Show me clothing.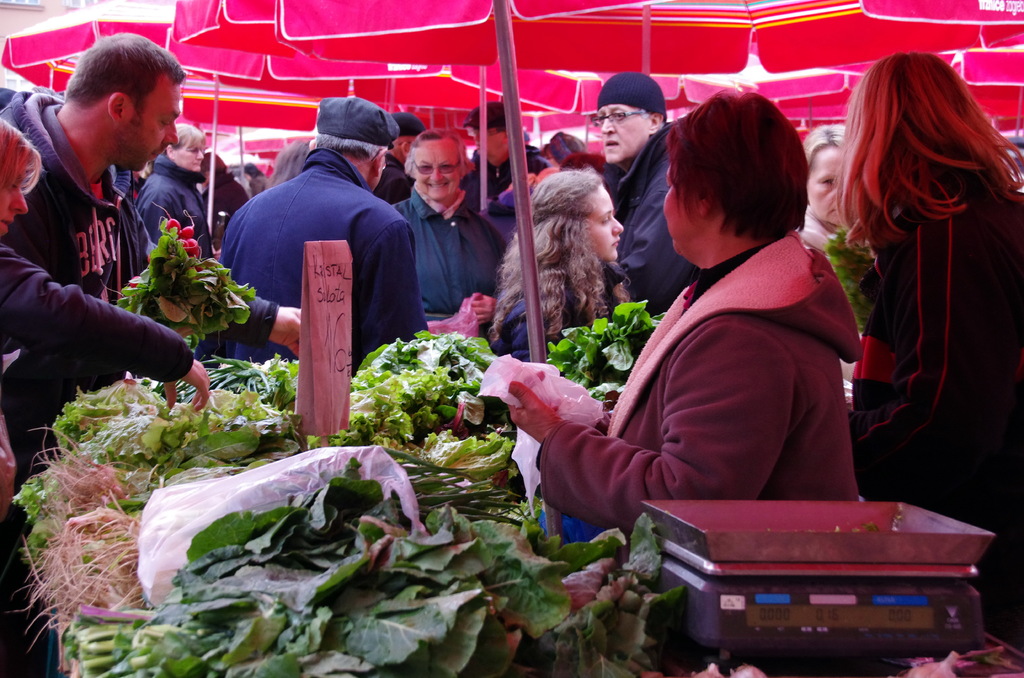
clothing is here: <box>367,147,415,212</box>.
